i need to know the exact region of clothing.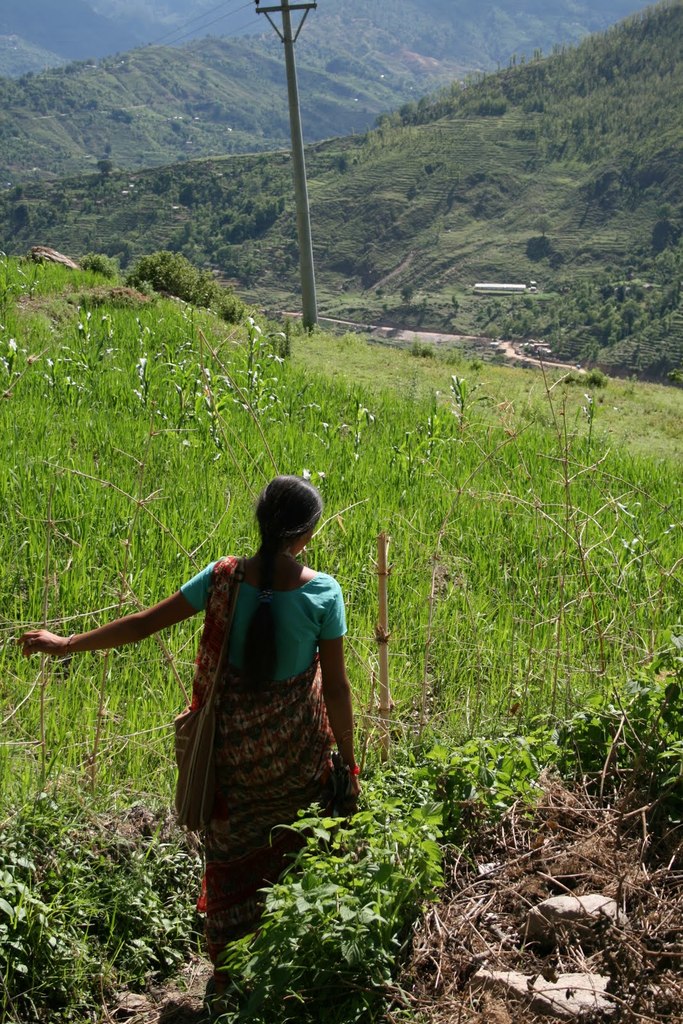
Region: (x1=166, y1=556, x2=347, y2=964).
